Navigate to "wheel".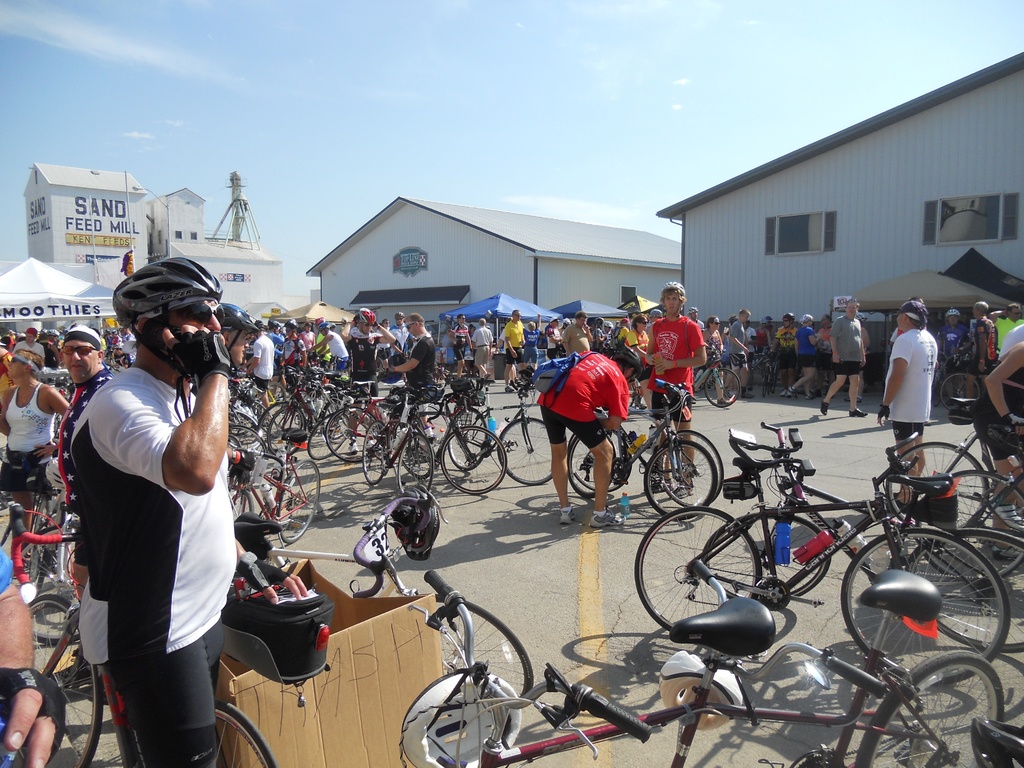
Navigation target: left=267, top=405, right=309, bottom=458.
